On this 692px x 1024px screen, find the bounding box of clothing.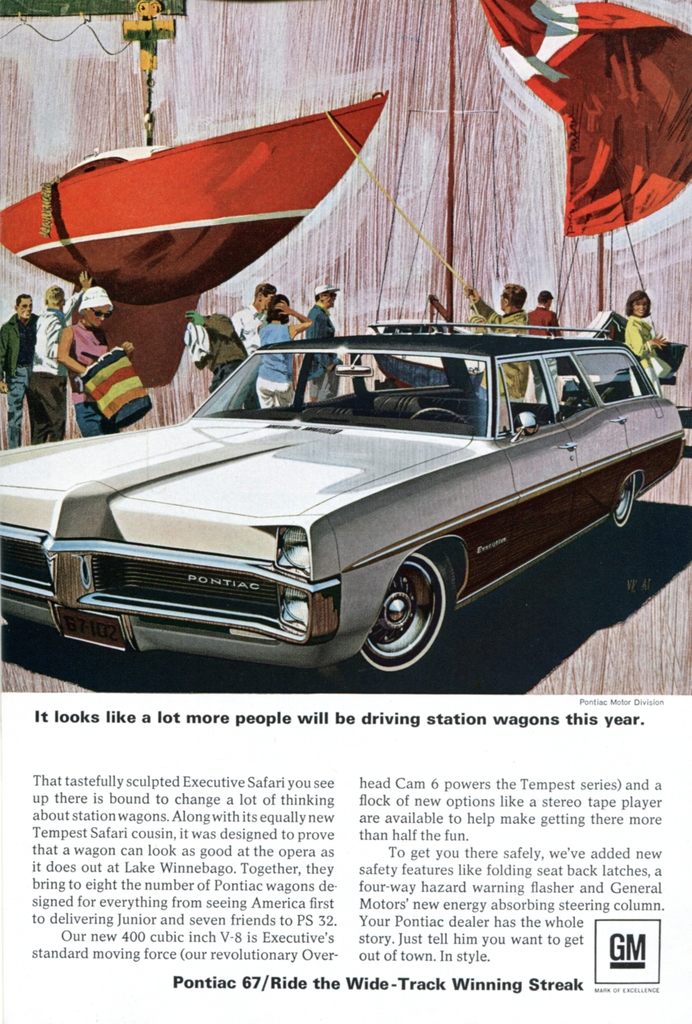
Bounding box: (470,309,524,405).
